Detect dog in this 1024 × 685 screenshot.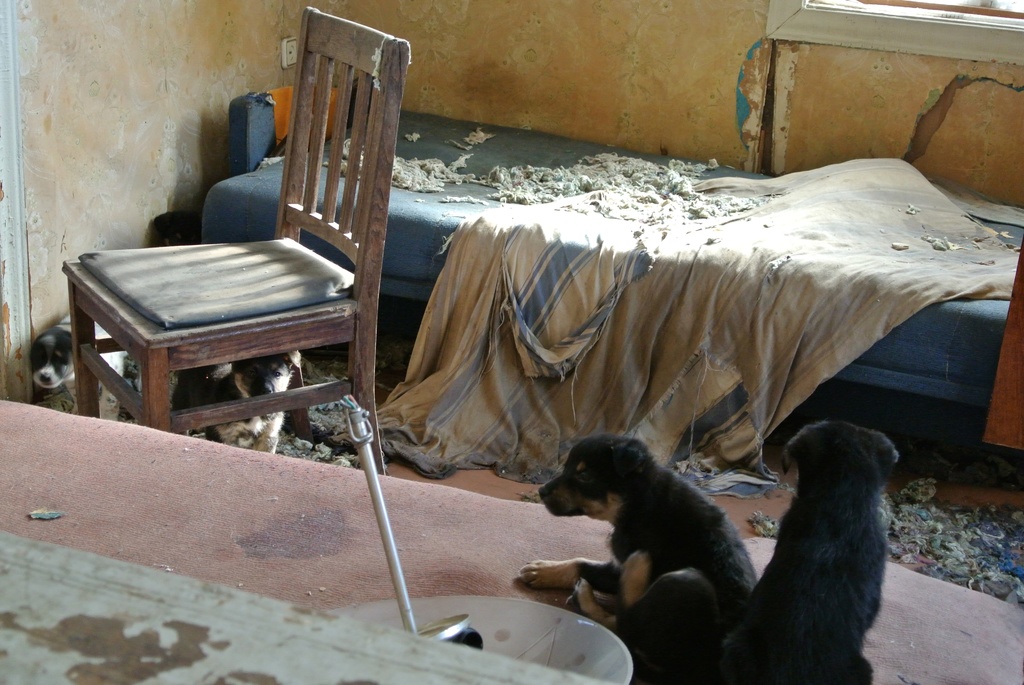
Detection: detection(514, 433, 756, 642).
